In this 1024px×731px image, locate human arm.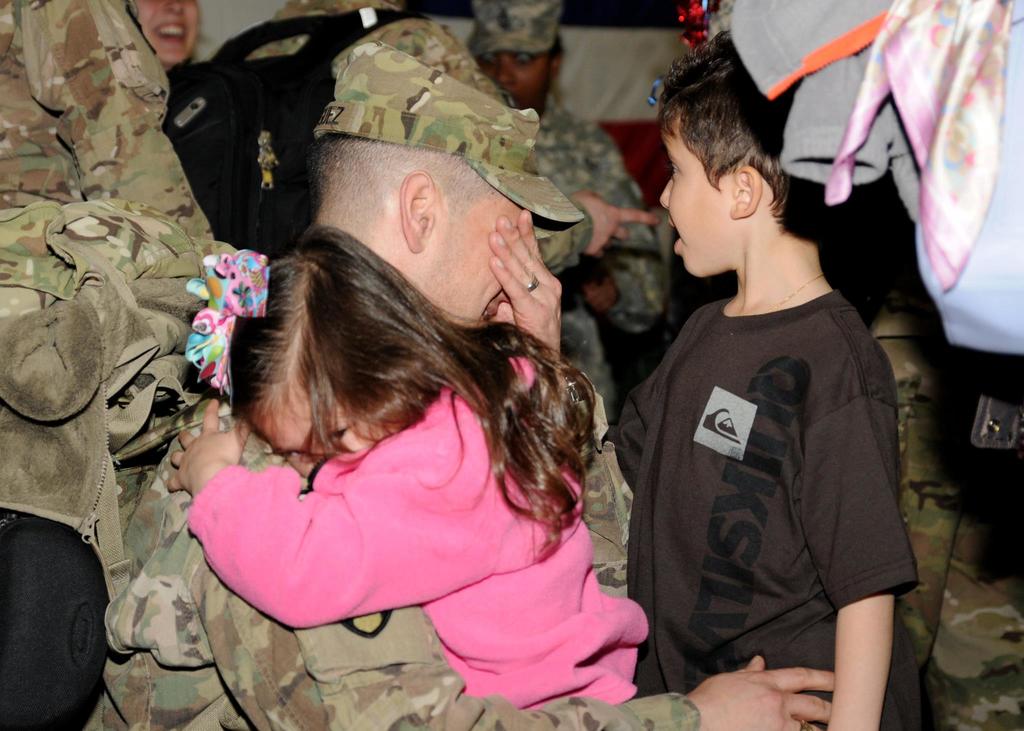
Bounding box: 150,390,532,637.
